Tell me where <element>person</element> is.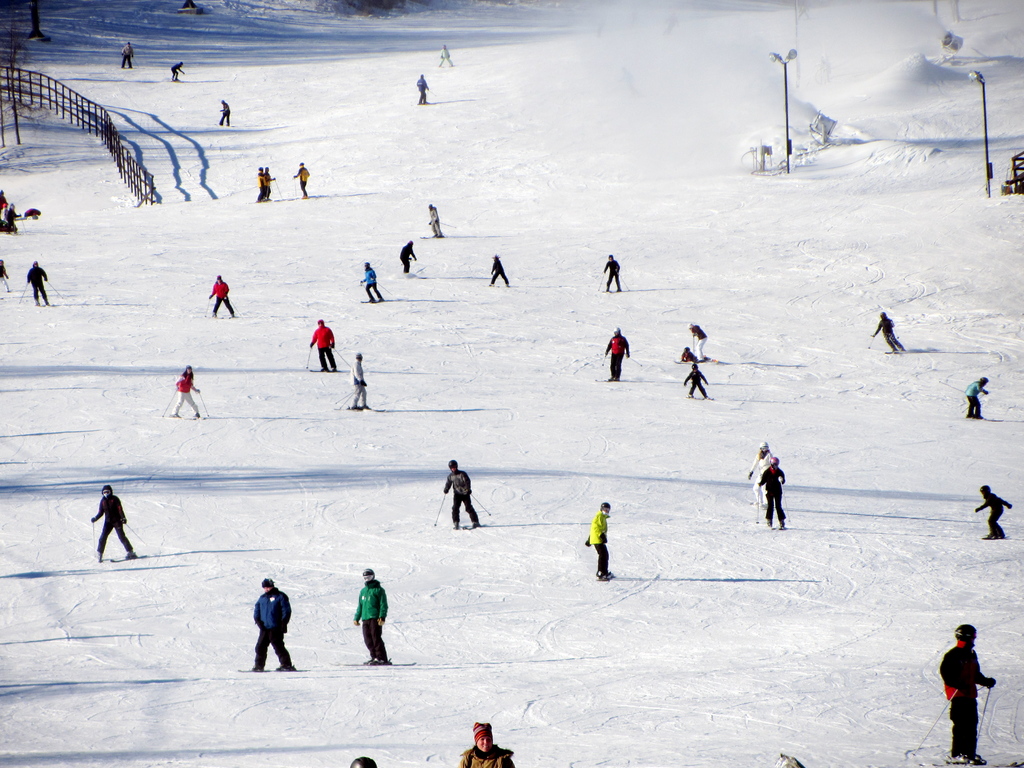
<element>person</element> is at (305, 317, 340, 375).
